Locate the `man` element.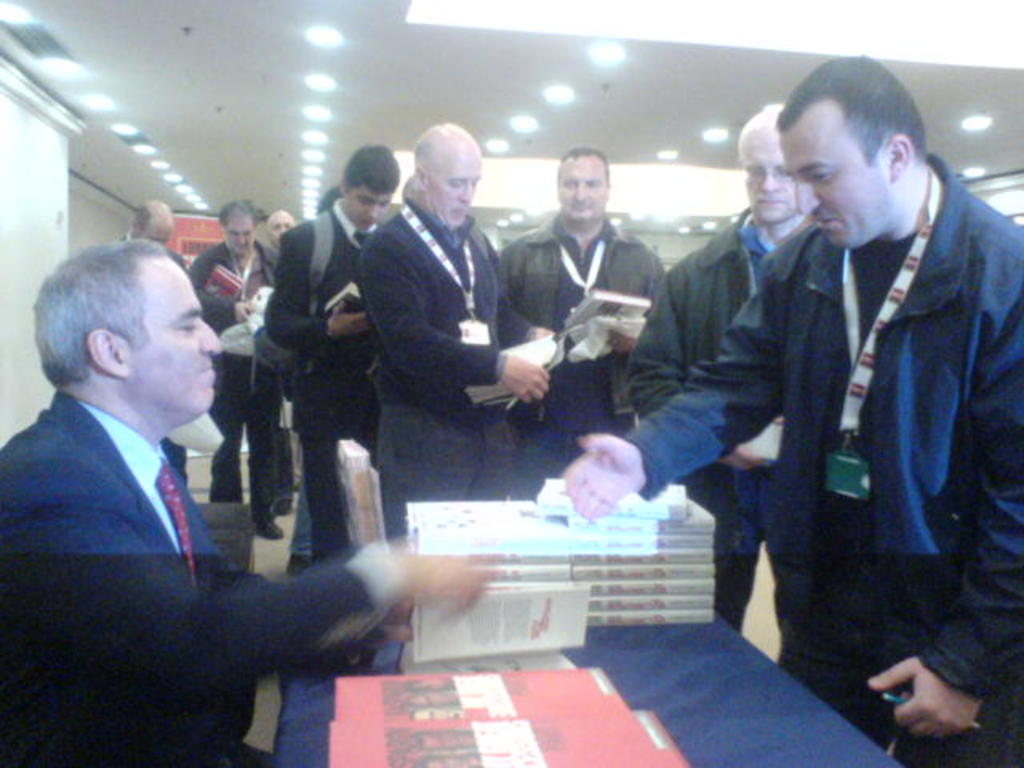
Element bbox: (x1=117, y1=197, x2=174, y2=245).
